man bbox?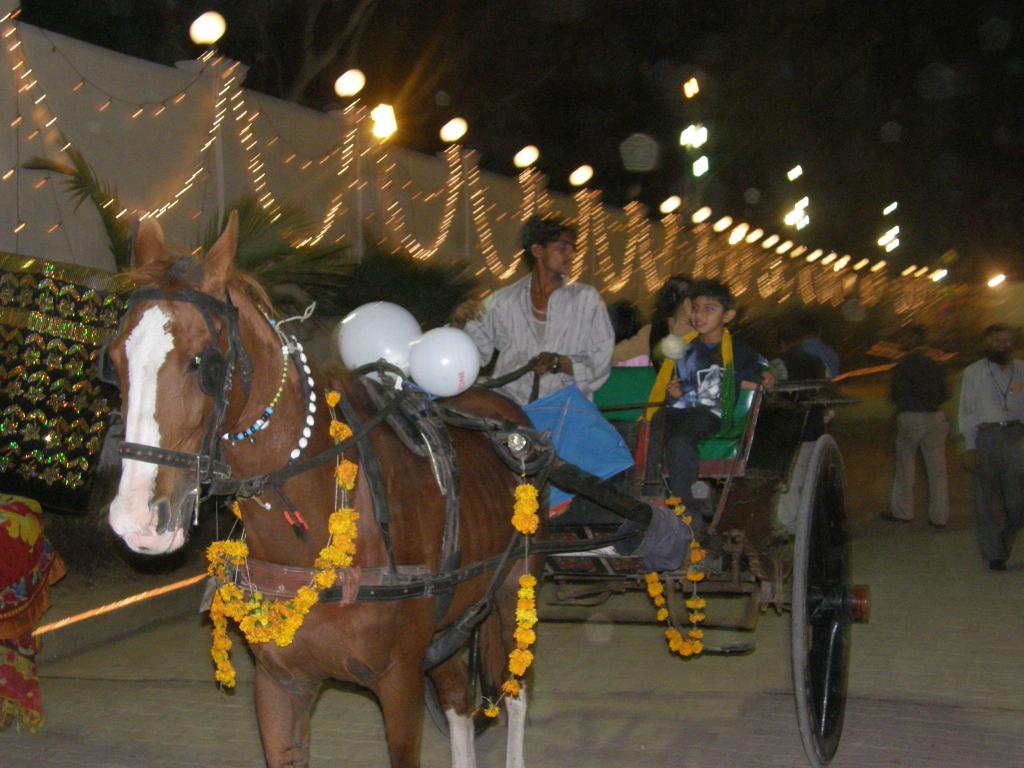
pyautogui.locateOnScreen(771, 328, 837, 433)
